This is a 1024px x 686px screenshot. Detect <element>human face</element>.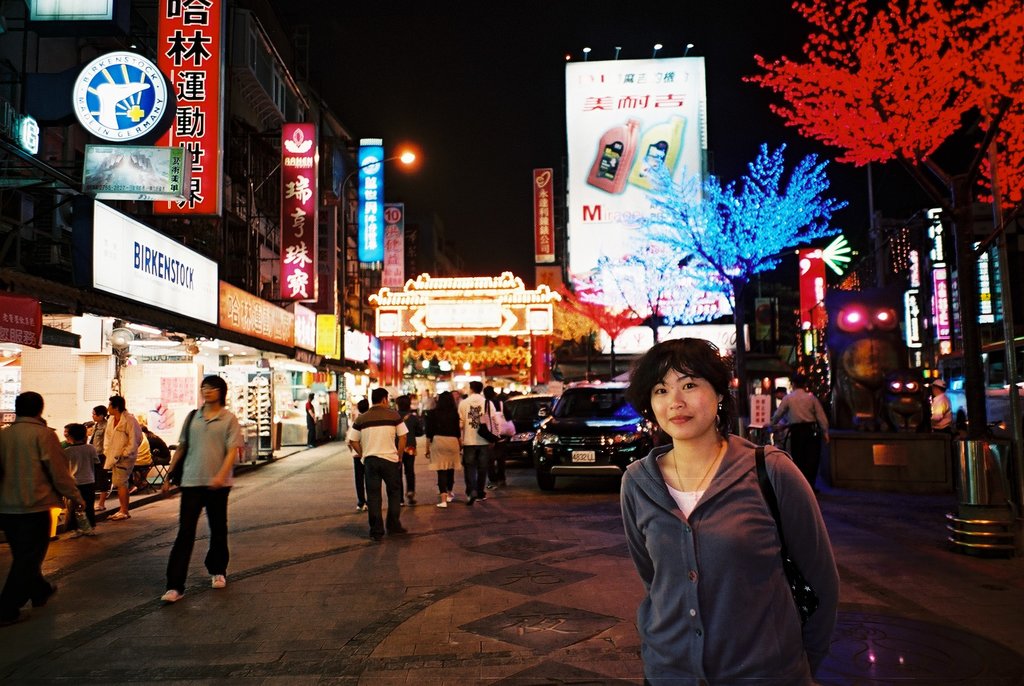
pyautogui.locateOnScreen(647, 359, 734, 451).
